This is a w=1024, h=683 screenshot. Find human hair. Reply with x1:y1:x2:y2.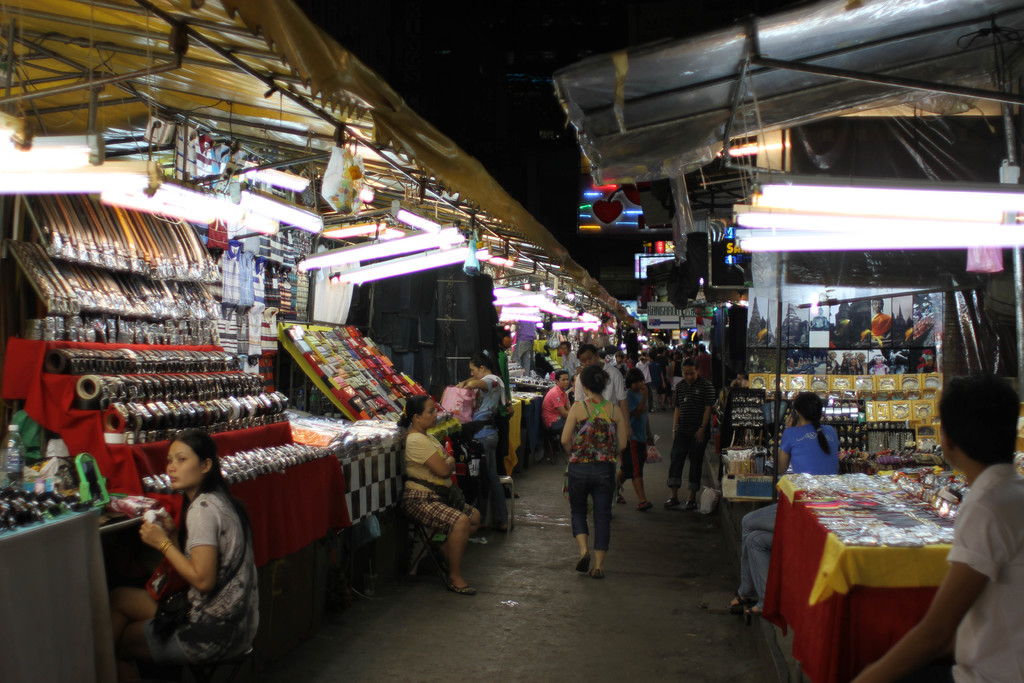
464:356:492:367.
